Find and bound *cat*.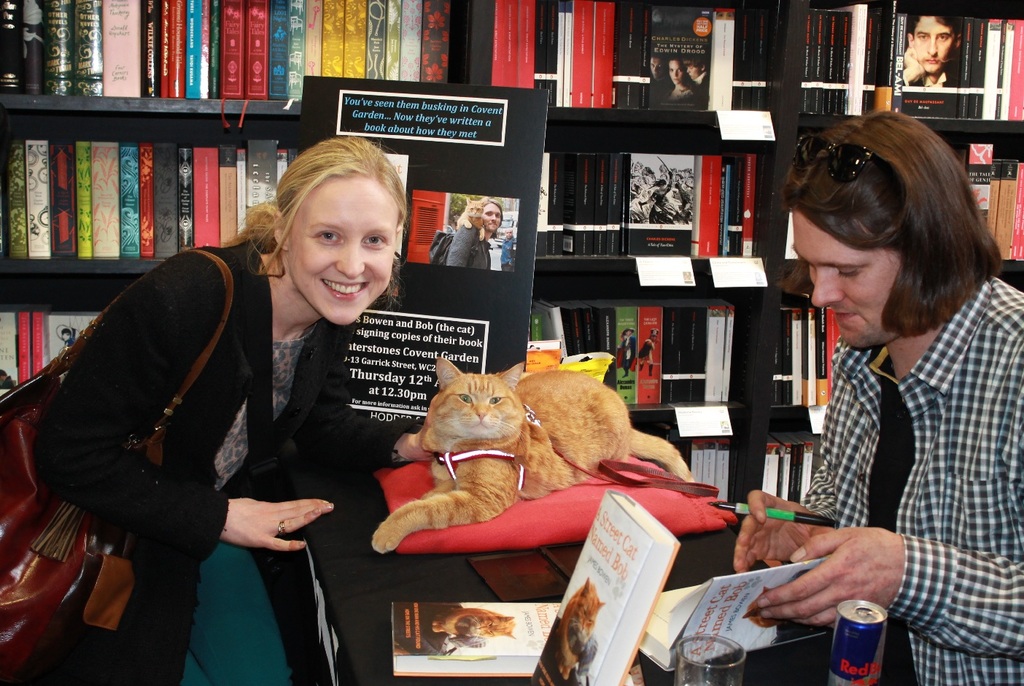
Bound: box(555, 573, 604, 681).
